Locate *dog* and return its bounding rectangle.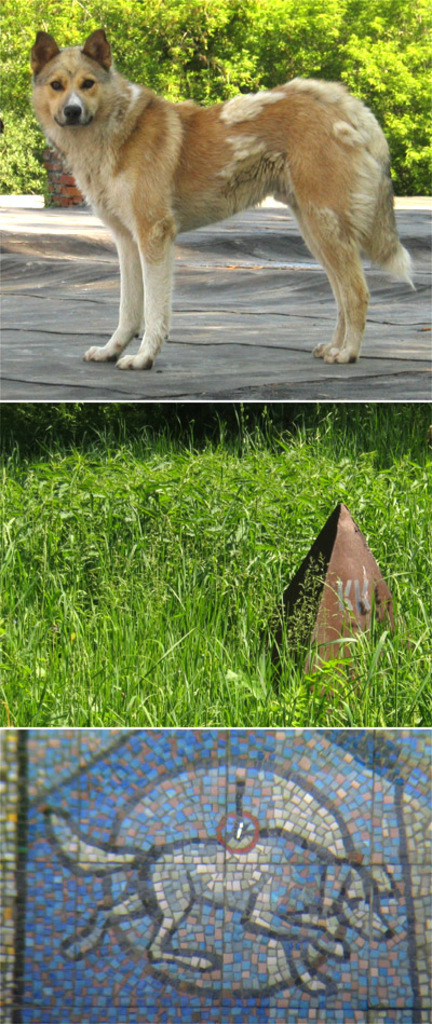
{"x1": 46, "y1": 805, "x2": 393, "y2": 999}.
